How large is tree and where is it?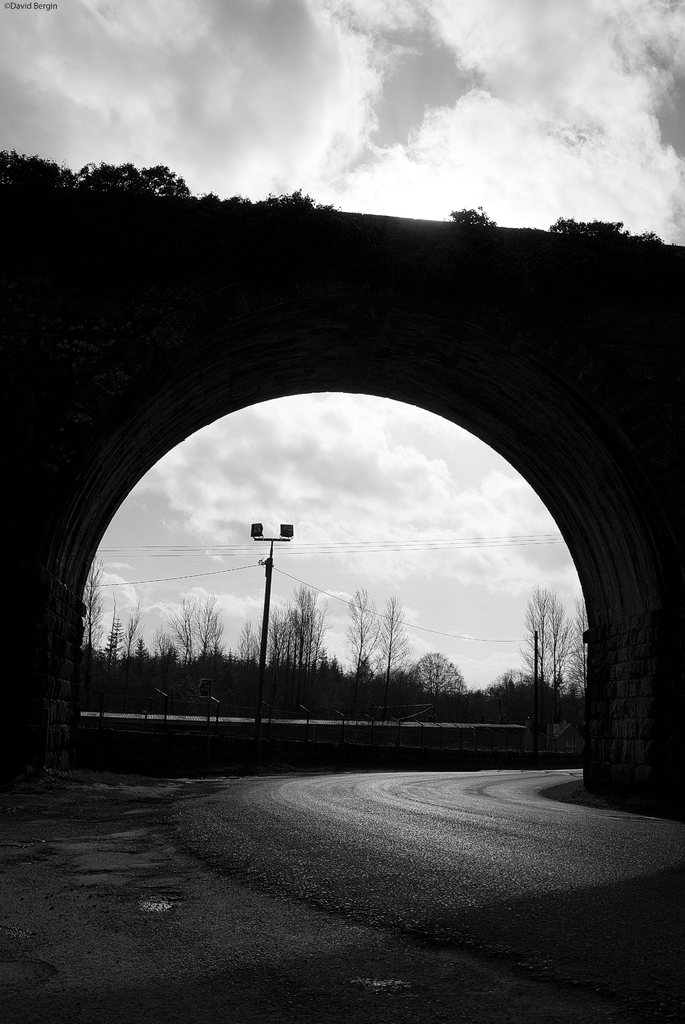
Bounding box: x1=349, y1=586, x2=372, y2=693.
